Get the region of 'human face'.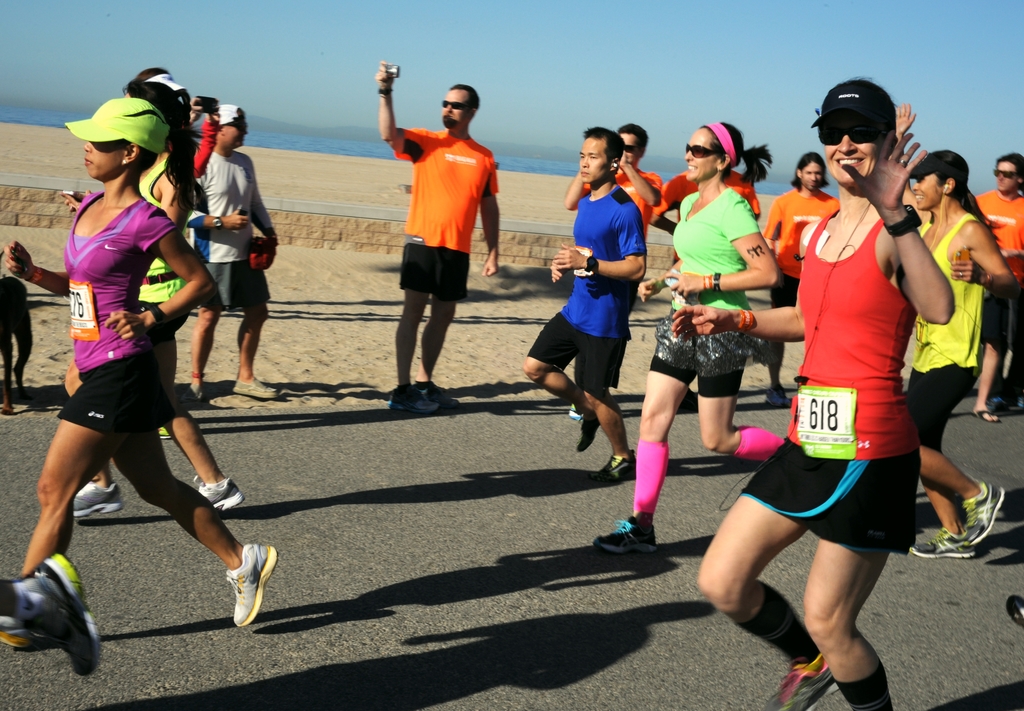
<bbox>440, 88, 471, 131</bbox>.
